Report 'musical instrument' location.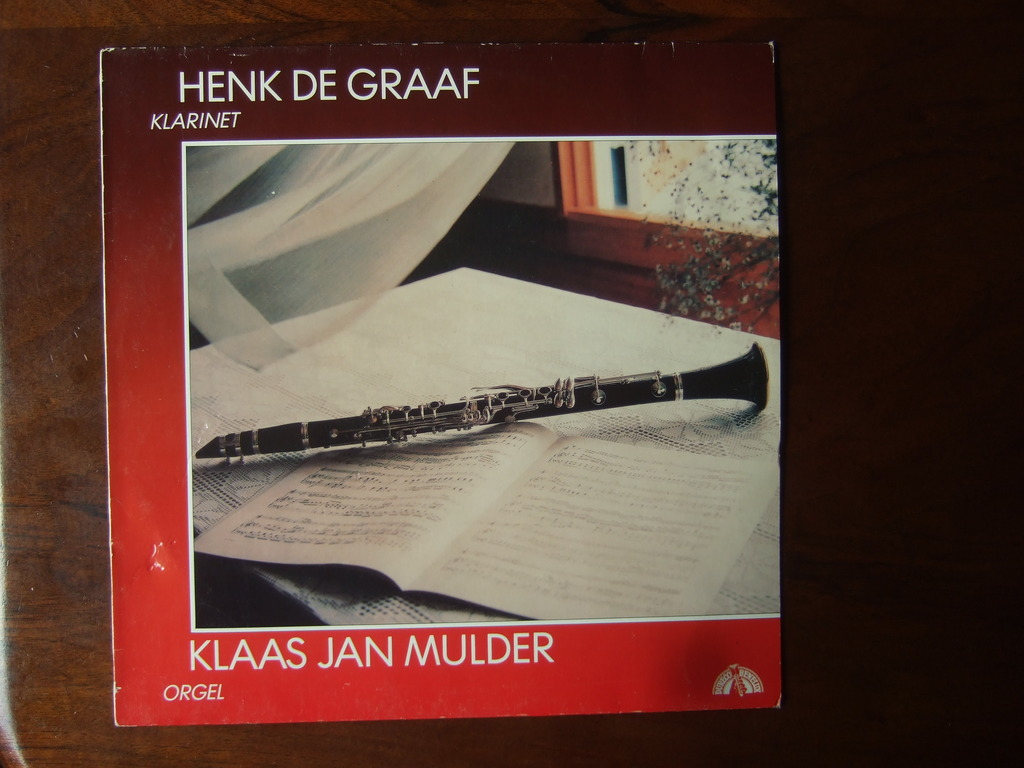
Report: [left=198, top=338, right=765, bottom=457].
